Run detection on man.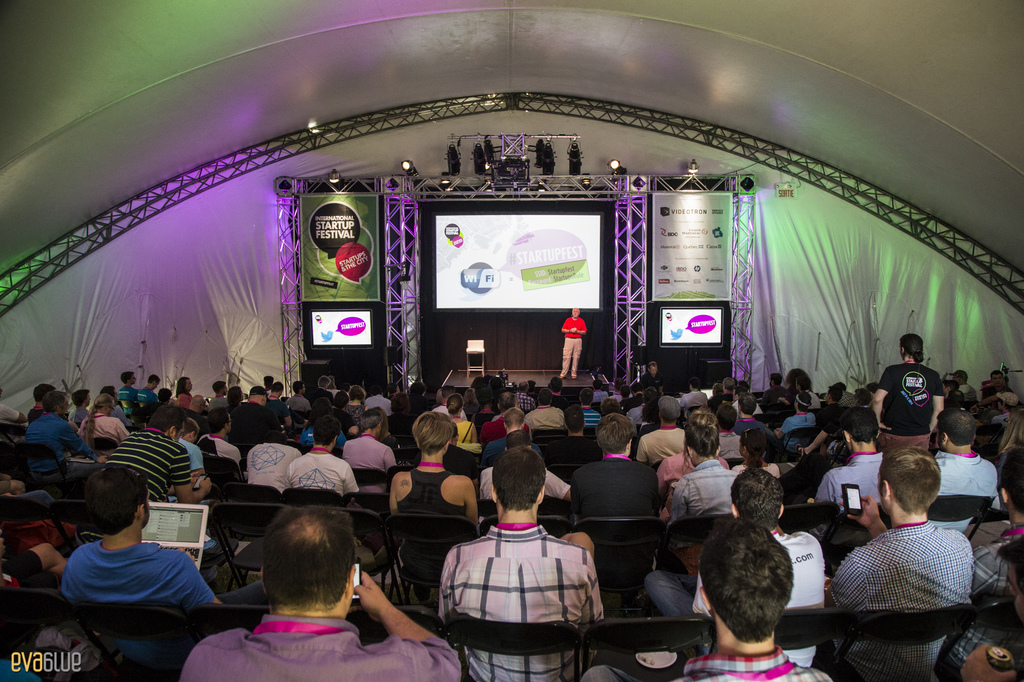
Result: detection(514, 379, 532, 409).
